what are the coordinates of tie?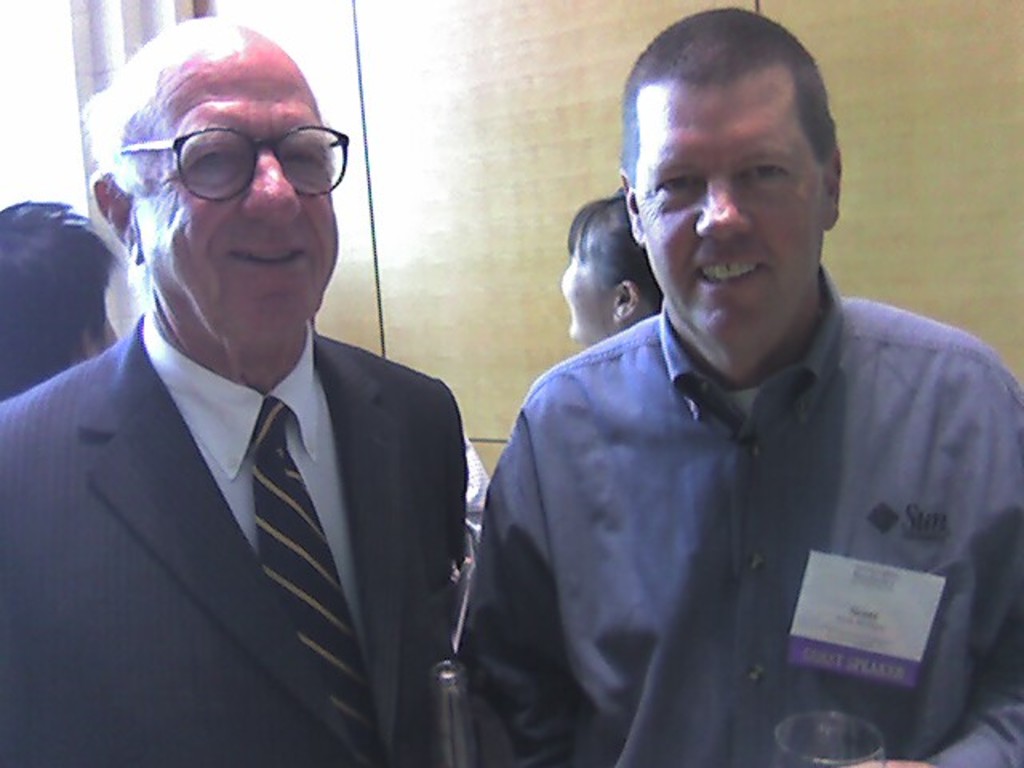
<region>246, 395, 389, 766</region>.
